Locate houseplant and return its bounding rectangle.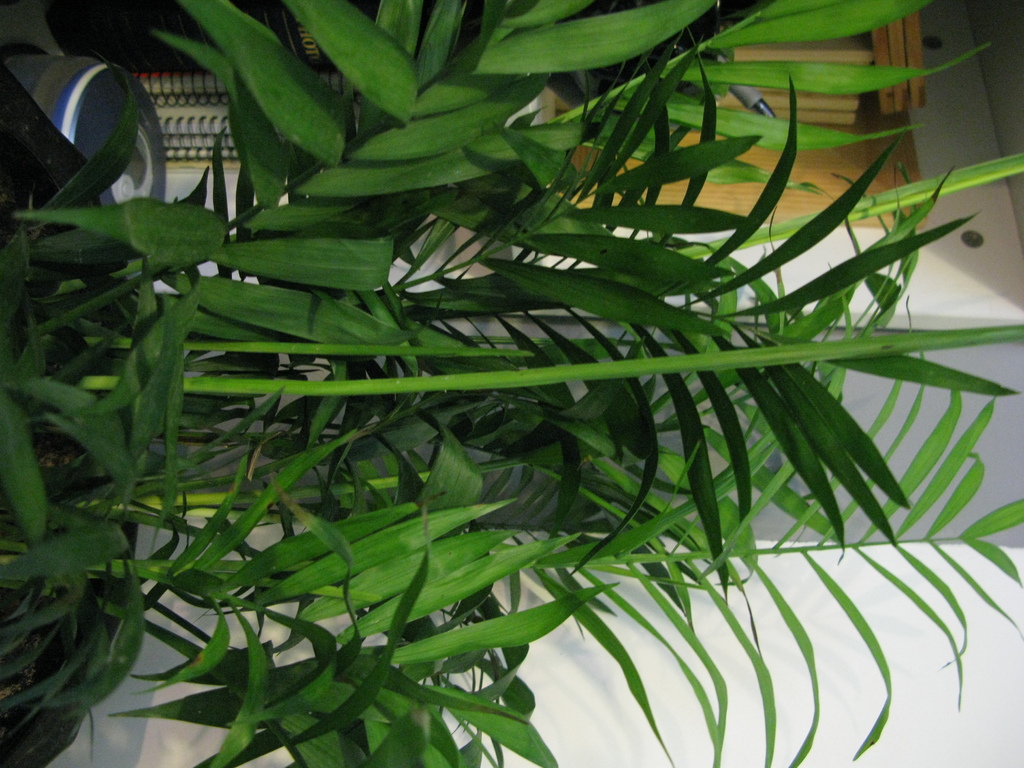
bbox(0, 0, 1023, 767).
